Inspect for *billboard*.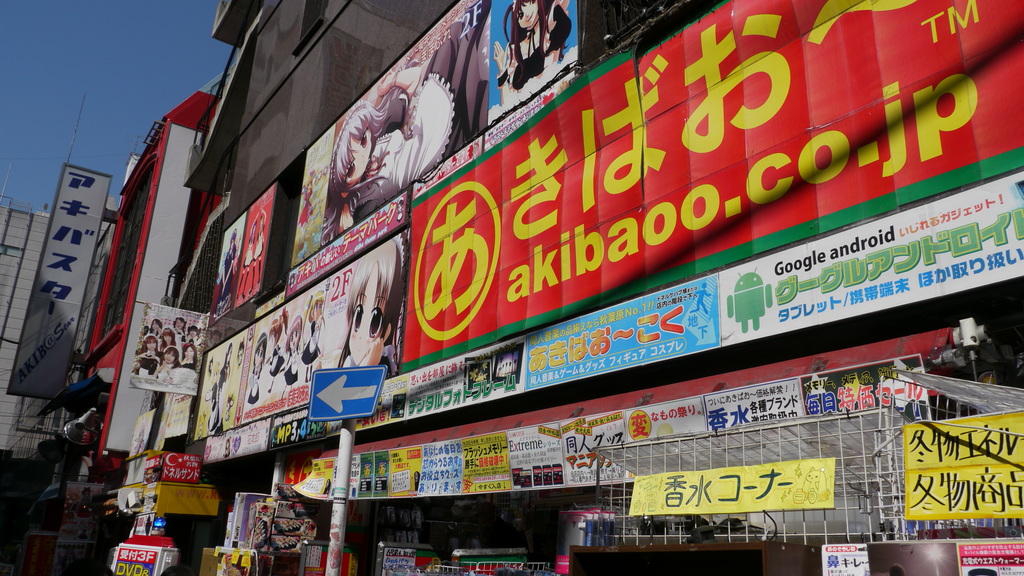
Inspection: <box>131,303,214,401</box>.
